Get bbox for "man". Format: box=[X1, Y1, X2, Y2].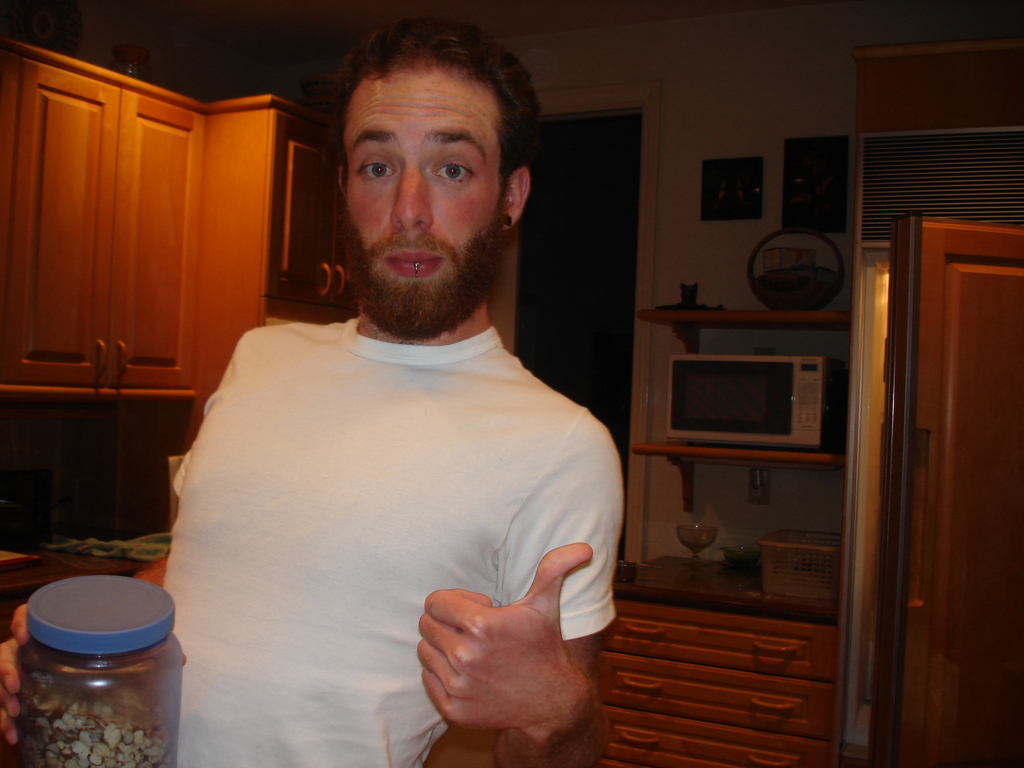
box=[0, 19, 625, 767].
